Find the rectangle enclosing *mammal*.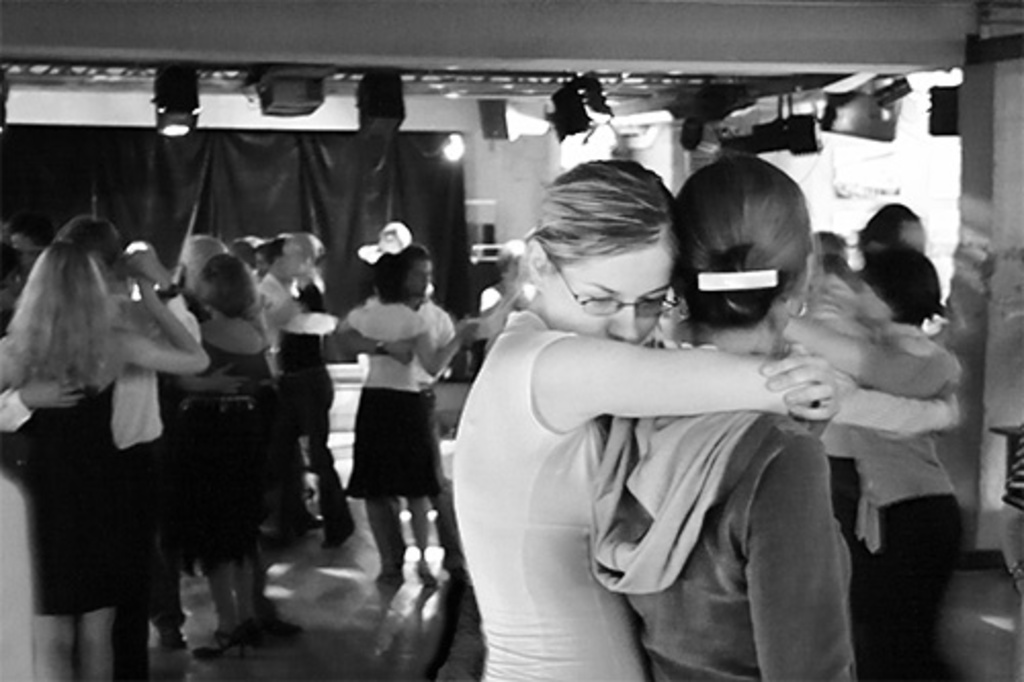
x1=807 y1=227 x2=868 y2=324.
